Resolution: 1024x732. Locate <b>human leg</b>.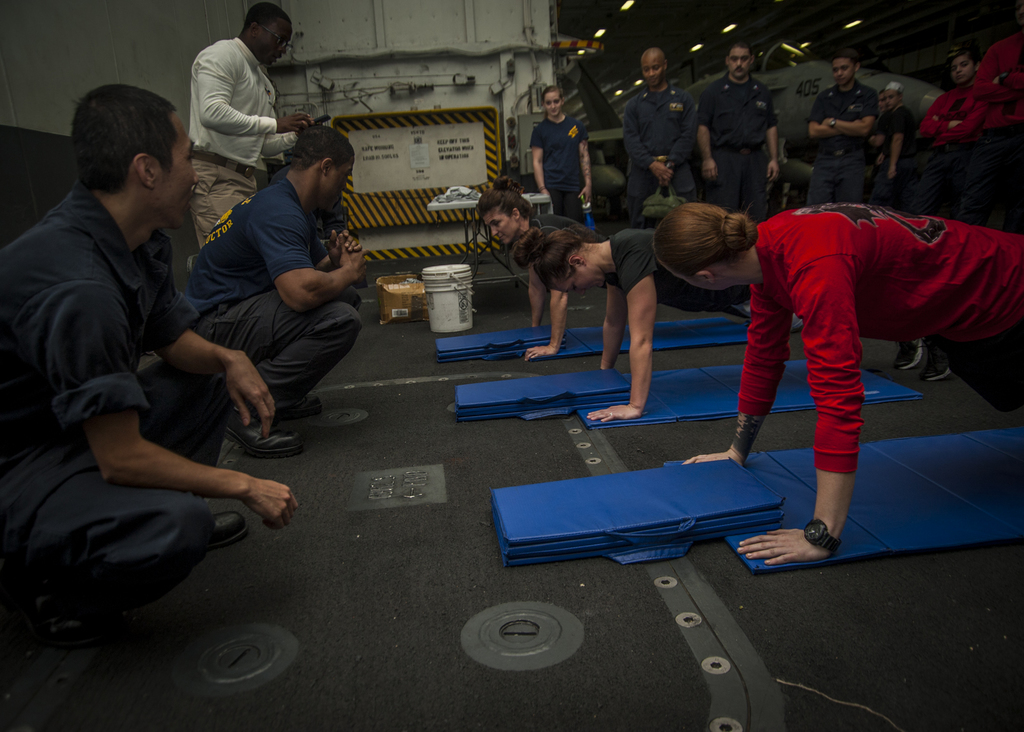
(left=808, top=143, right=834, bottom=207).
